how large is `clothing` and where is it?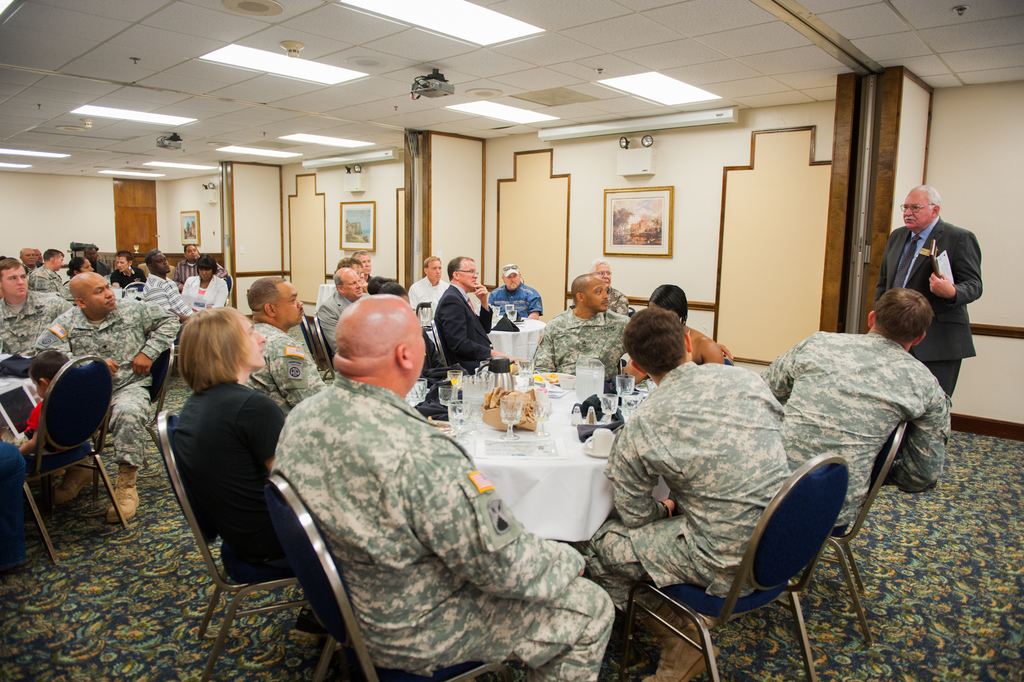
Bounding box: l=90, t=256, r=109, b=278.
